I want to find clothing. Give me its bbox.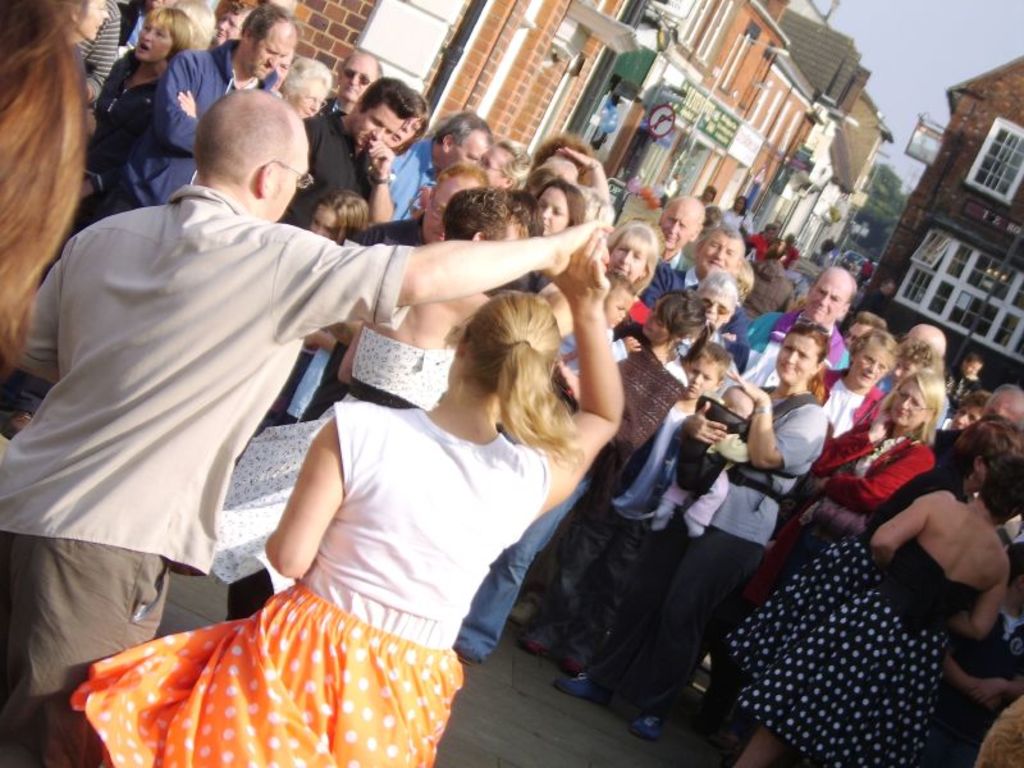
bbox(641, 255, 753, 369).
